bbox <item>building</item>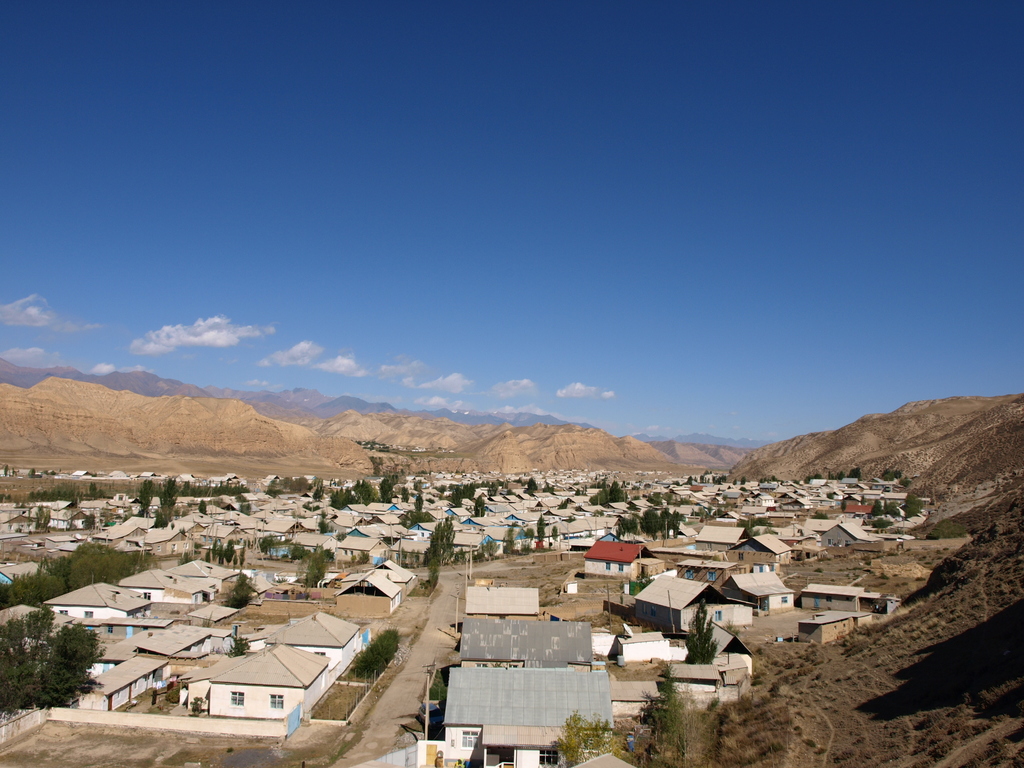
{"x1": 722, "y1": 568, "x2": 795, "y2": 615}
